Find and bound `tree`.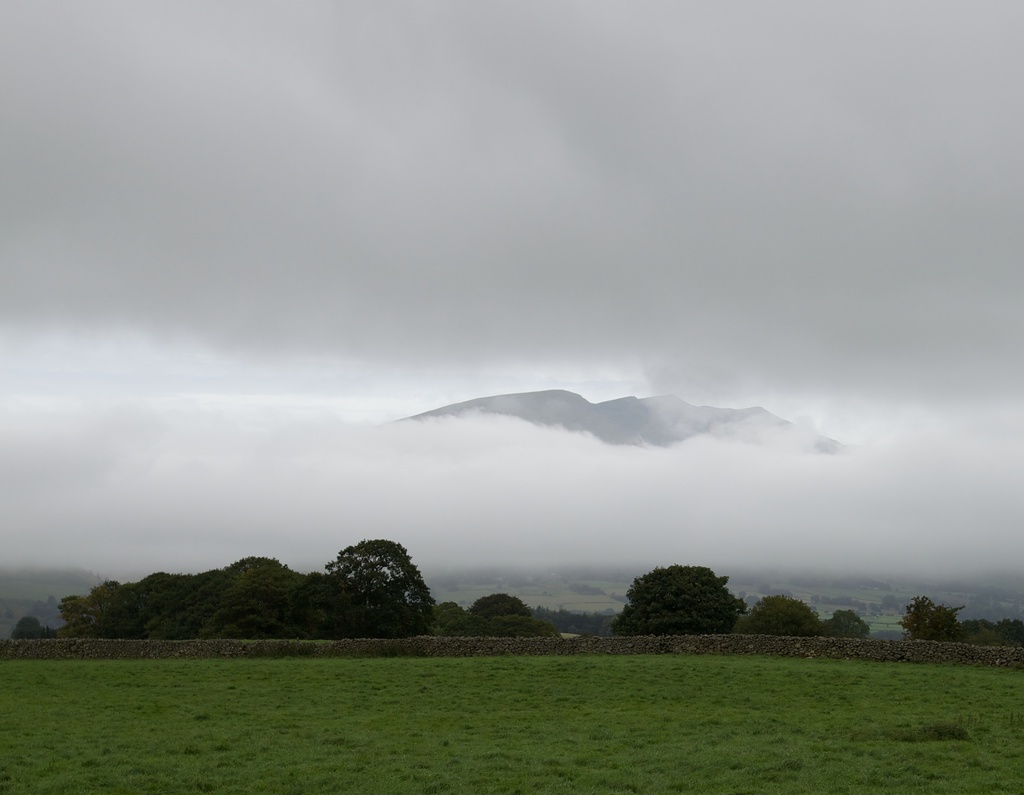
Bound: 895:595:968:643.
